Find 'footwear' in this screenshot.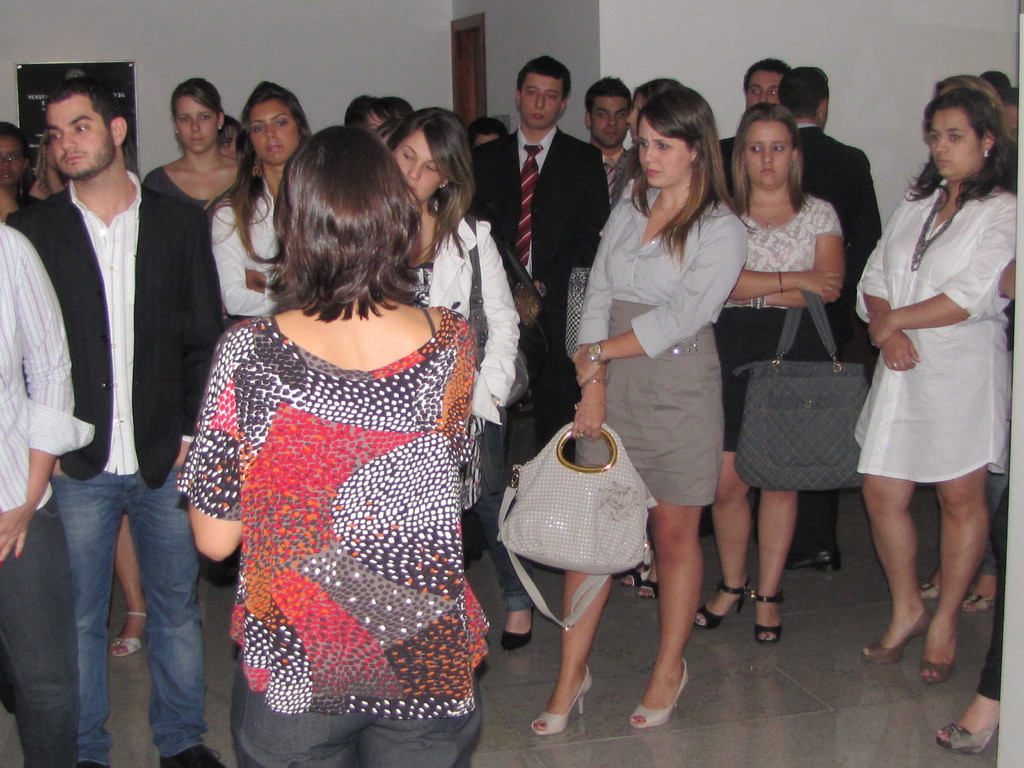
The bounding box for 'footwear' is bbox=(506, 630, 526, 653).
